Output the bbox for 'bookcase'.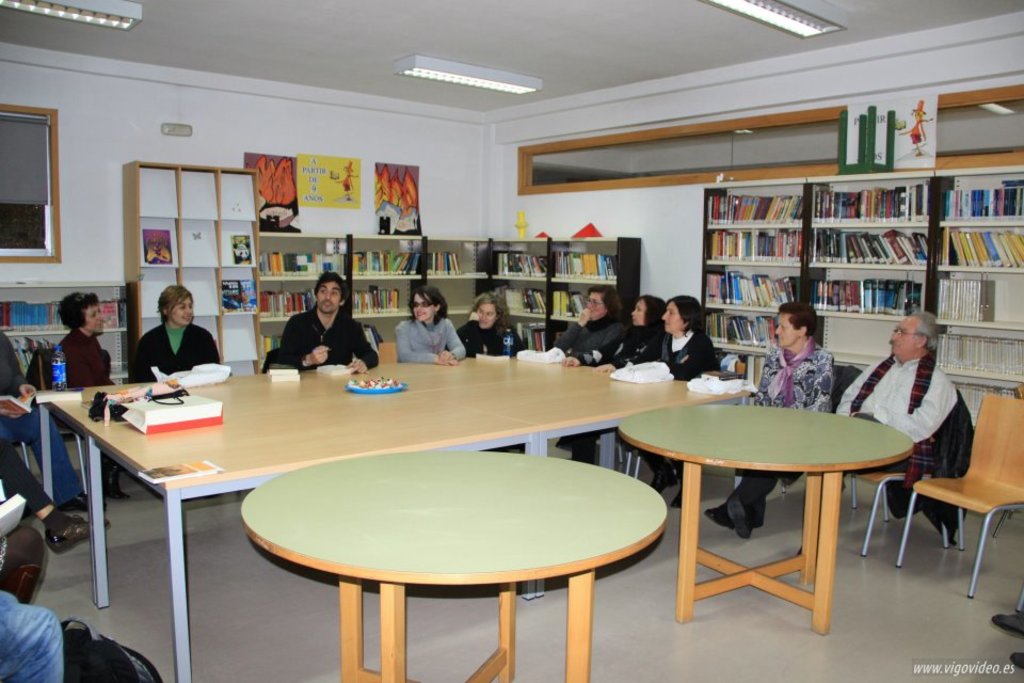
BBox(933, 170, 1023, 406).
